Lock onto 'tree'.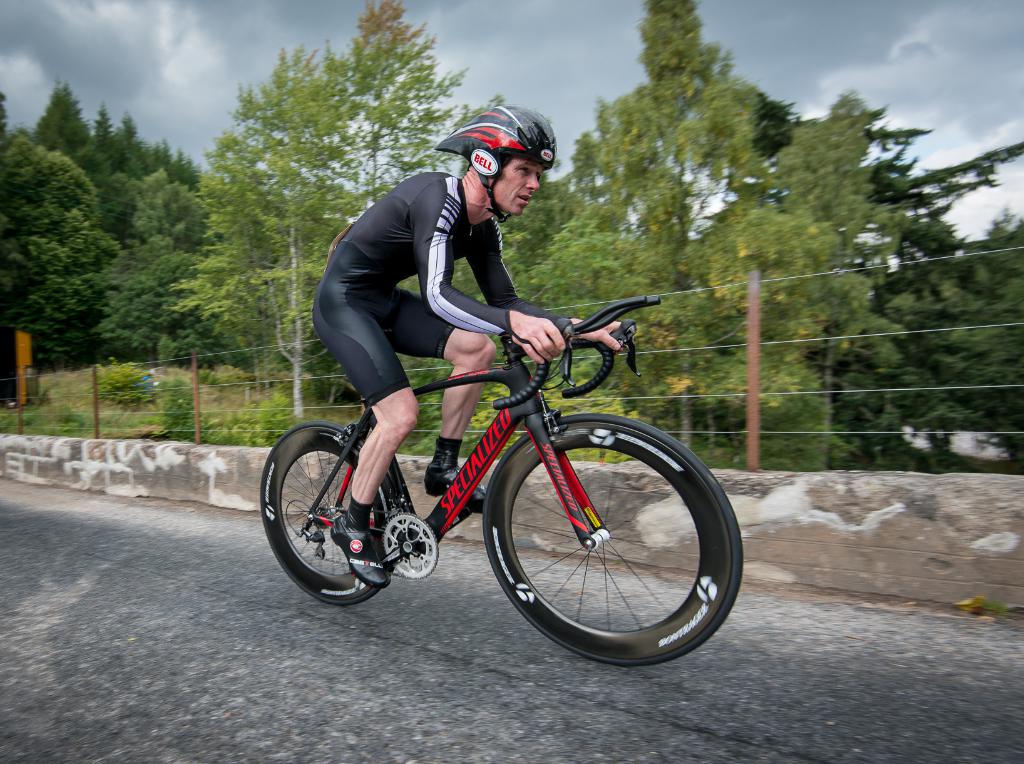
Locked: Rect(26, 74, 212, 380).
